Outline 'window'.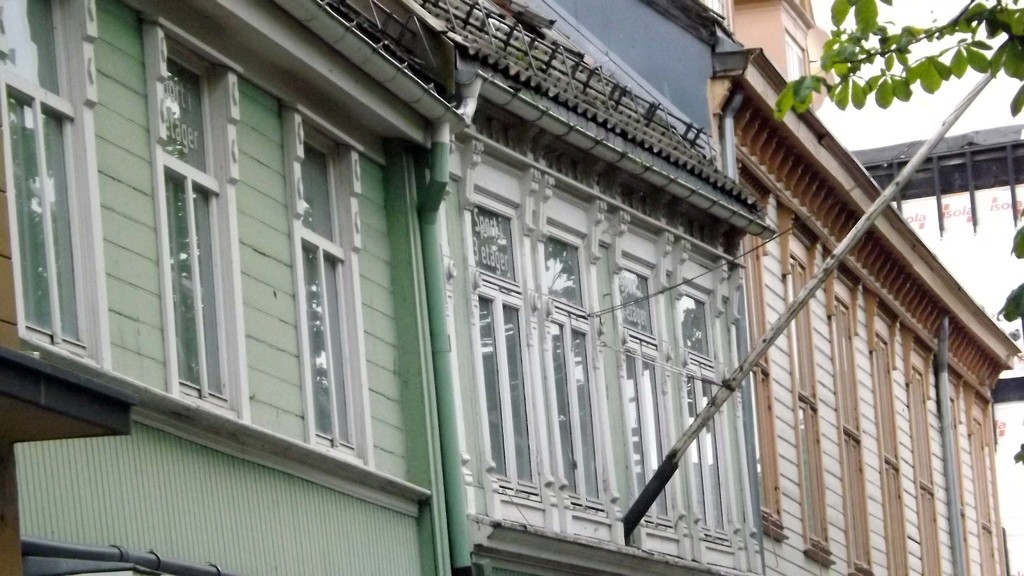
Outline: left=156, top=17, right=248, bottom=428.
